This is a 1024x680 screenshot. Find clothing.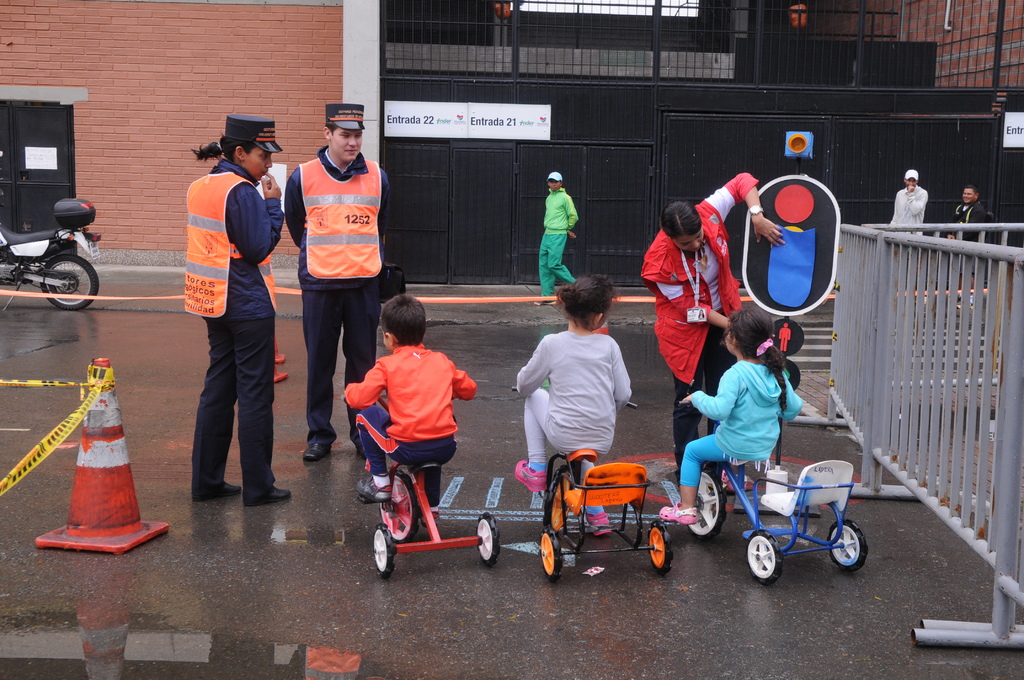
Bounding box: x1=954 y1=197 x2=999 y2=247.
